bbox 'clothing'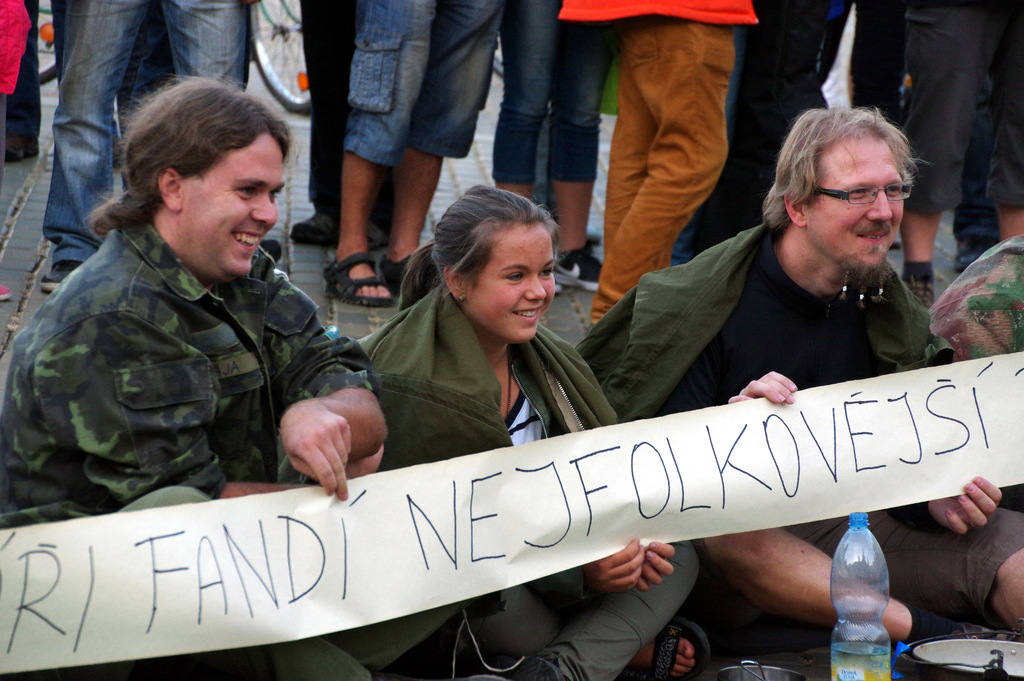
<box>921,234,1023,361</box>
